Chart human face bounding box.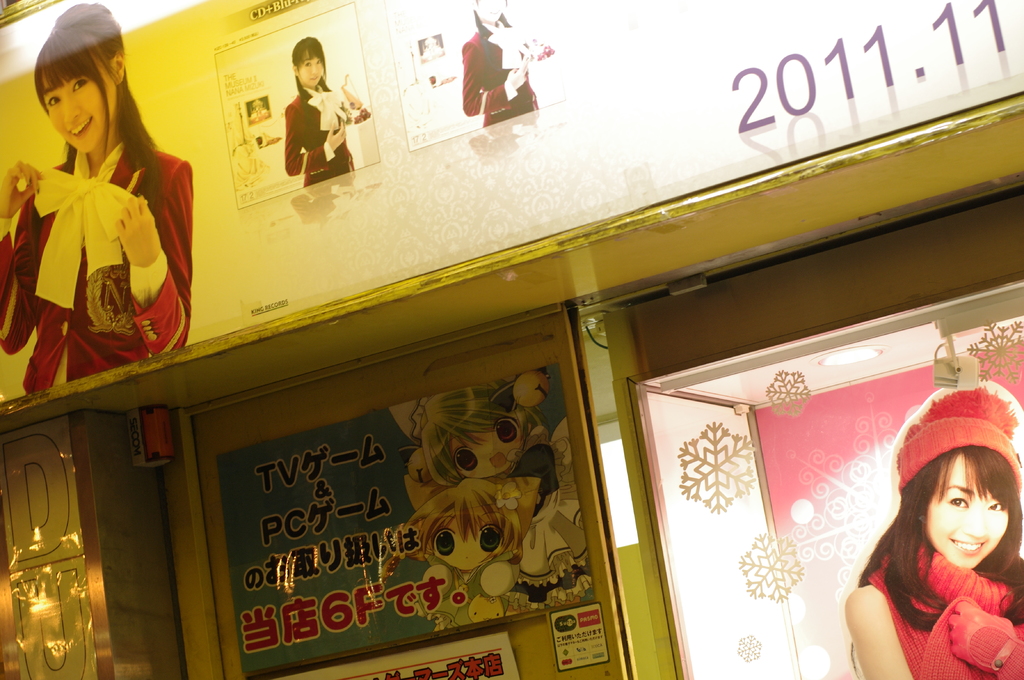
Charted: box=[295, 54, 324, 86].
